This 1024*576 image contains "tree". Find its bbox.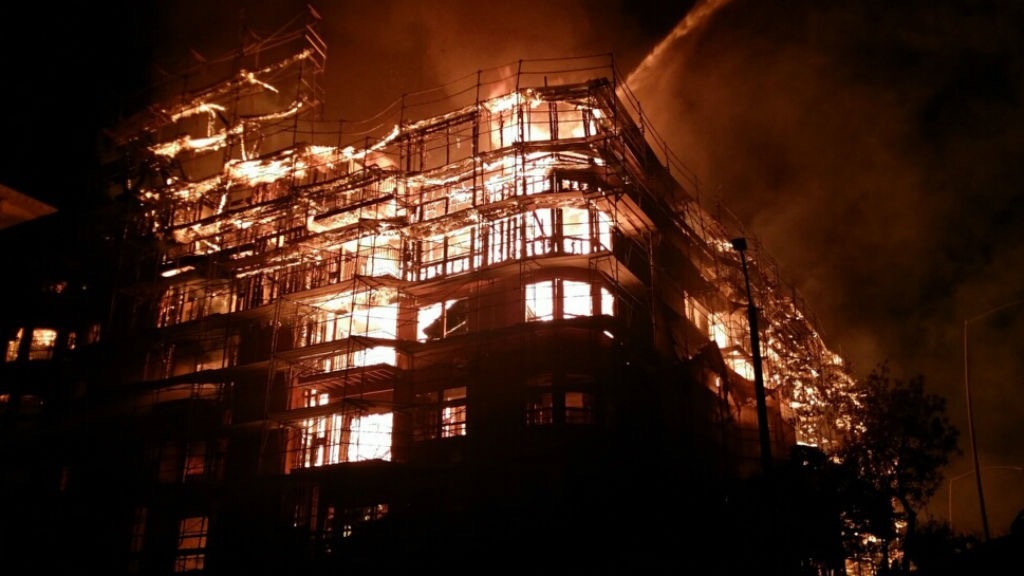
[854, 361, 964, 557].
